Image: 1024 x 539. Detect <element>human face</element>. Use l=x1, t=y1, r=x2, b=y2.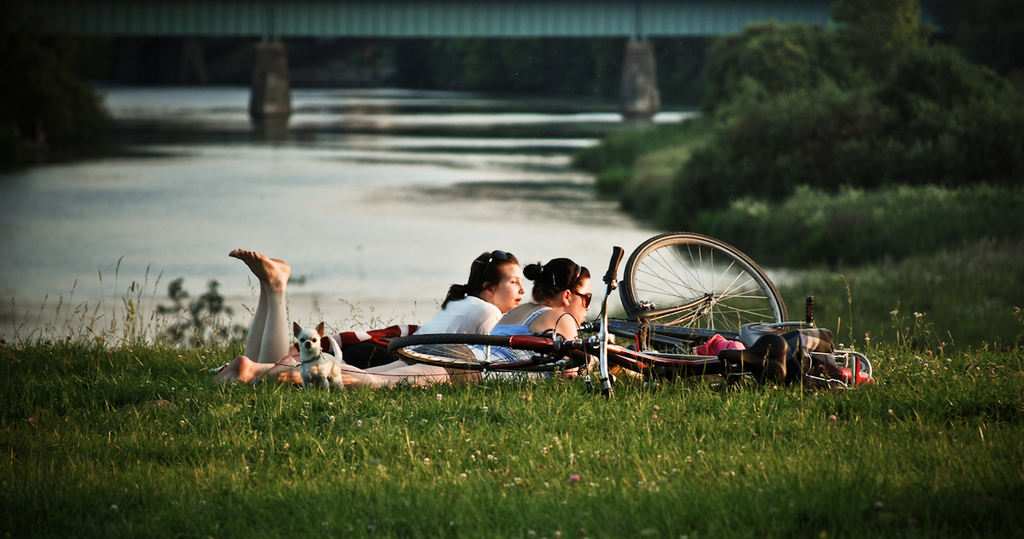
l=568, t=275, r=591, b=325.
